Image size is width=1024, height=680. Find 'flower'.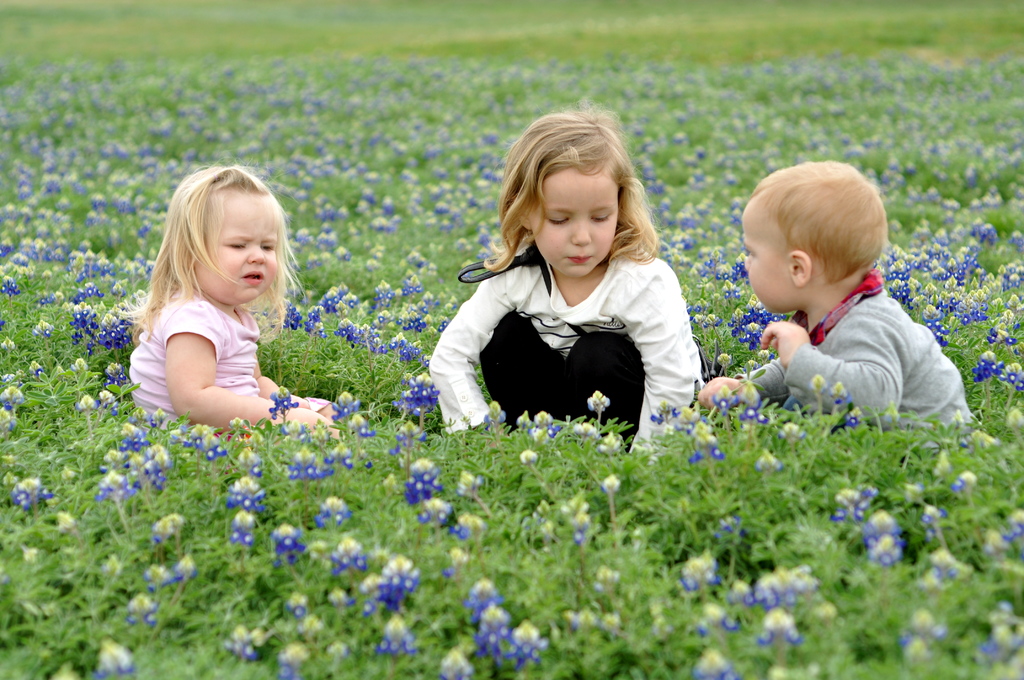
<region>918, 505, 946, 534</region>.
